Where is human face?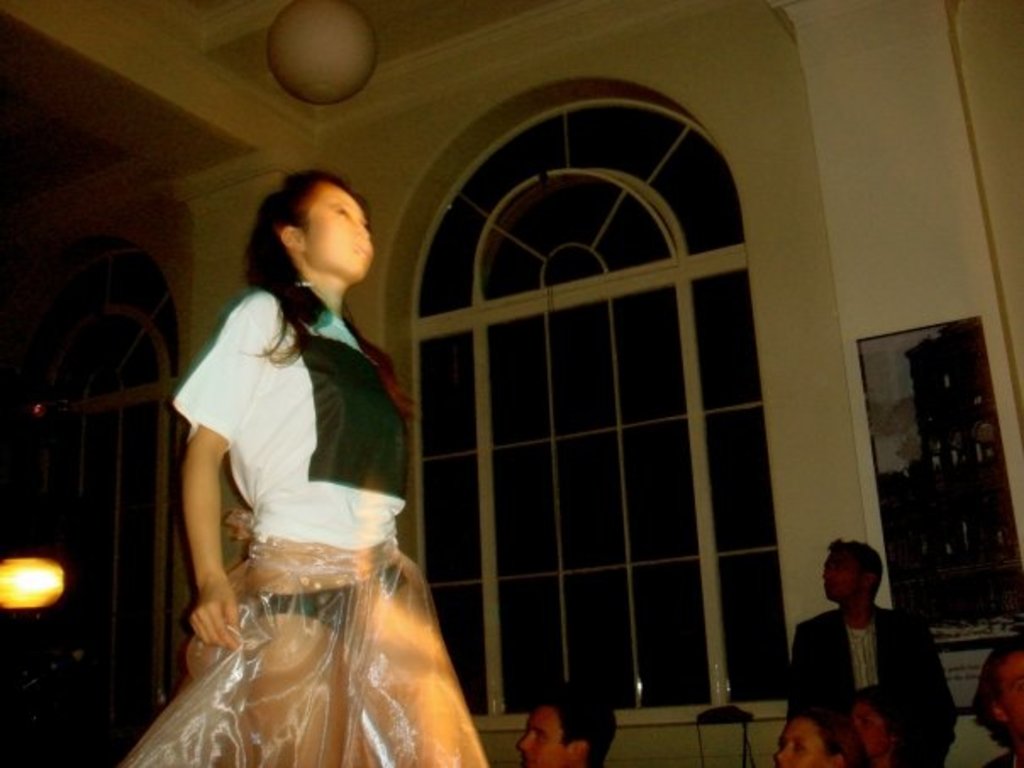
x1=1005 y1=651 x2=1022 y2=737.
